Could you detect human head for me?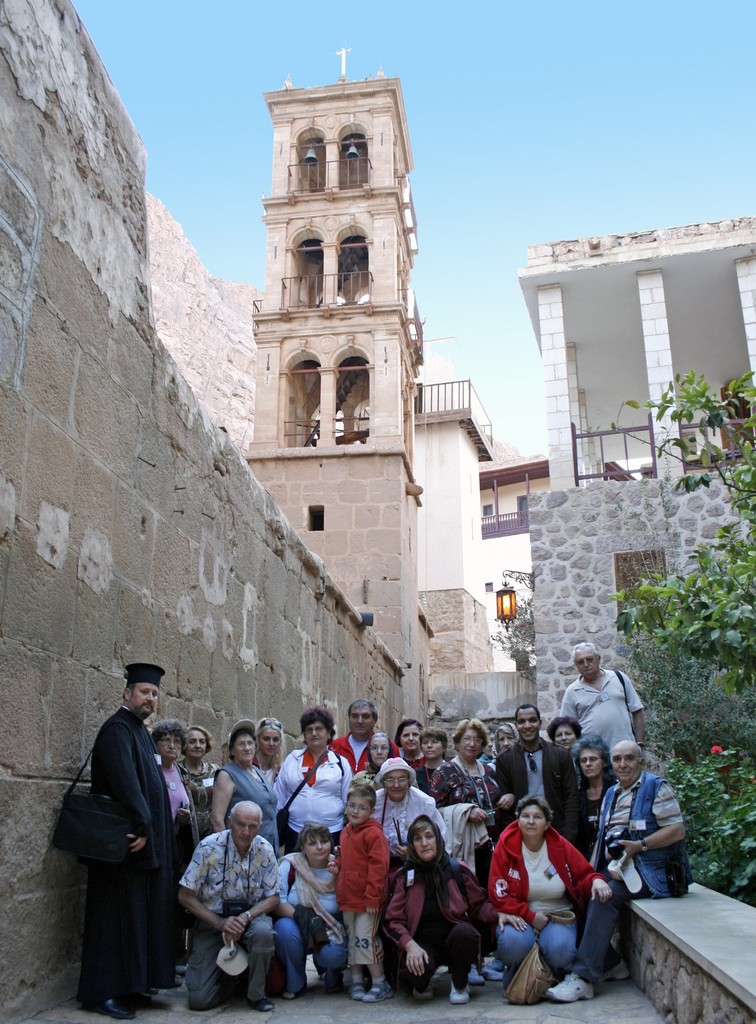
Detection result: 514,798,551,844.
